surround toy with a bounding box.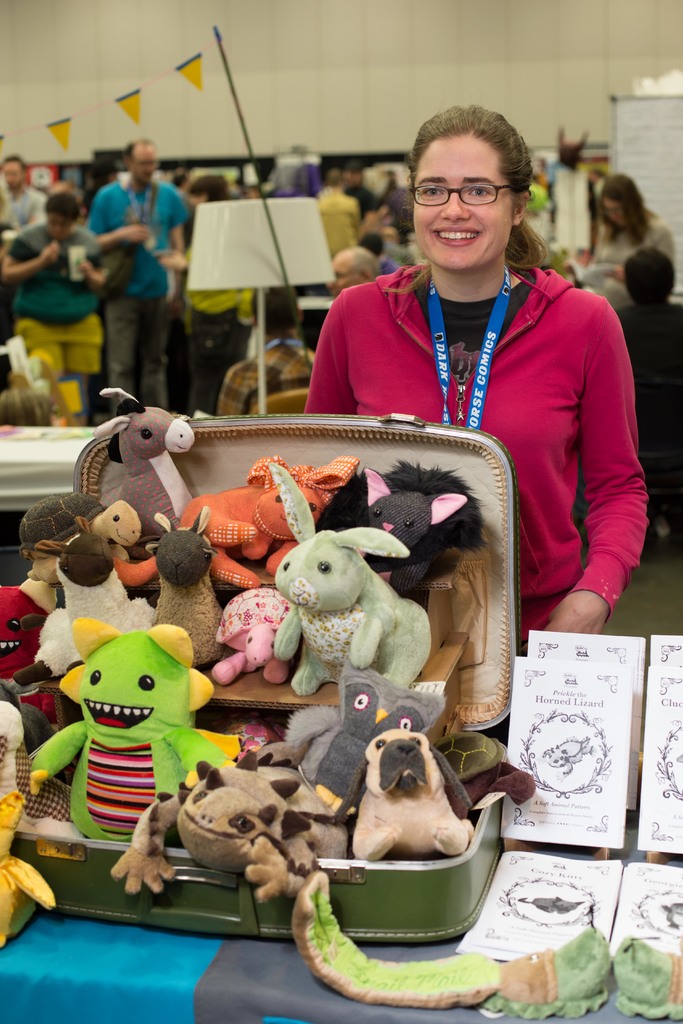
box=[613, 938, 682, 1023].
